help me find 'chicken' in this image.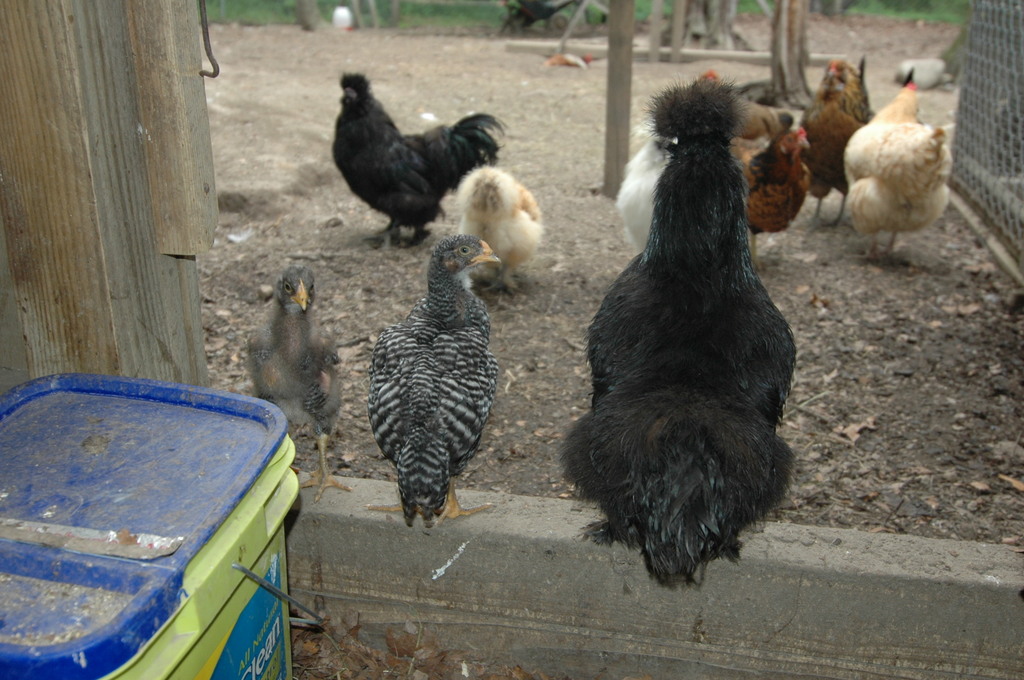
Found it: bbox=(732, 114, 812, 260).
